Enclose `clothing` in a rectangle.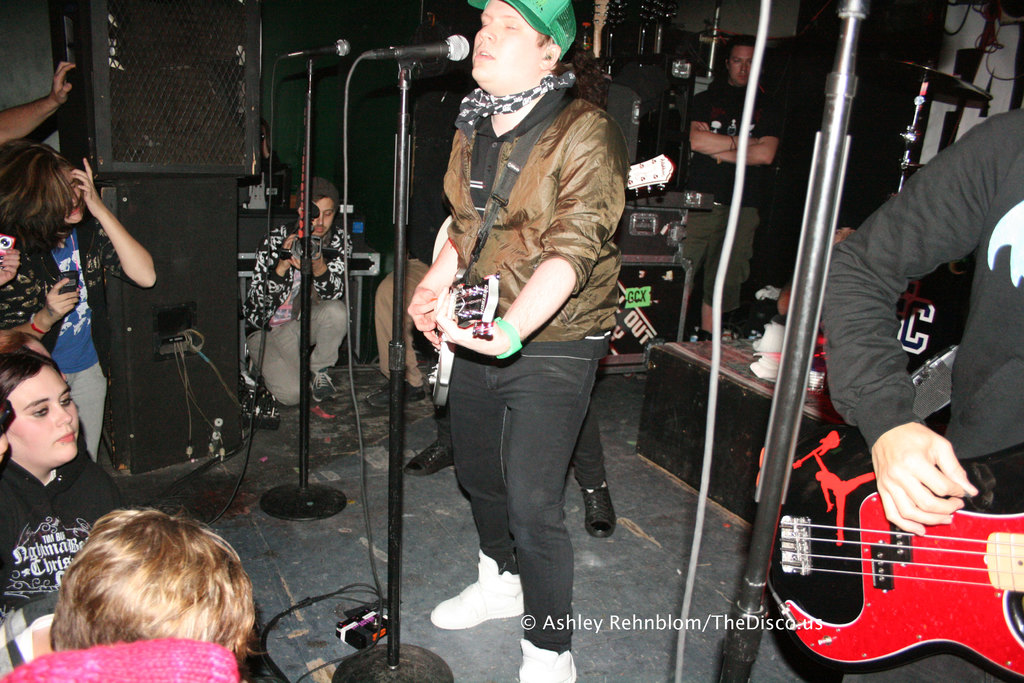
(246,213,362,404).
